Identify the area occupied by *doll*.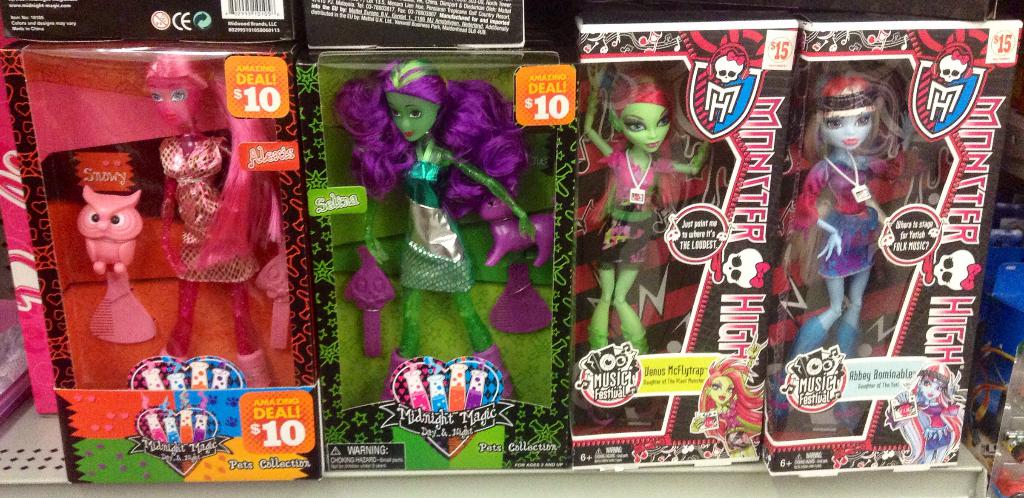
Area: box(576, 57, 703, 359).
